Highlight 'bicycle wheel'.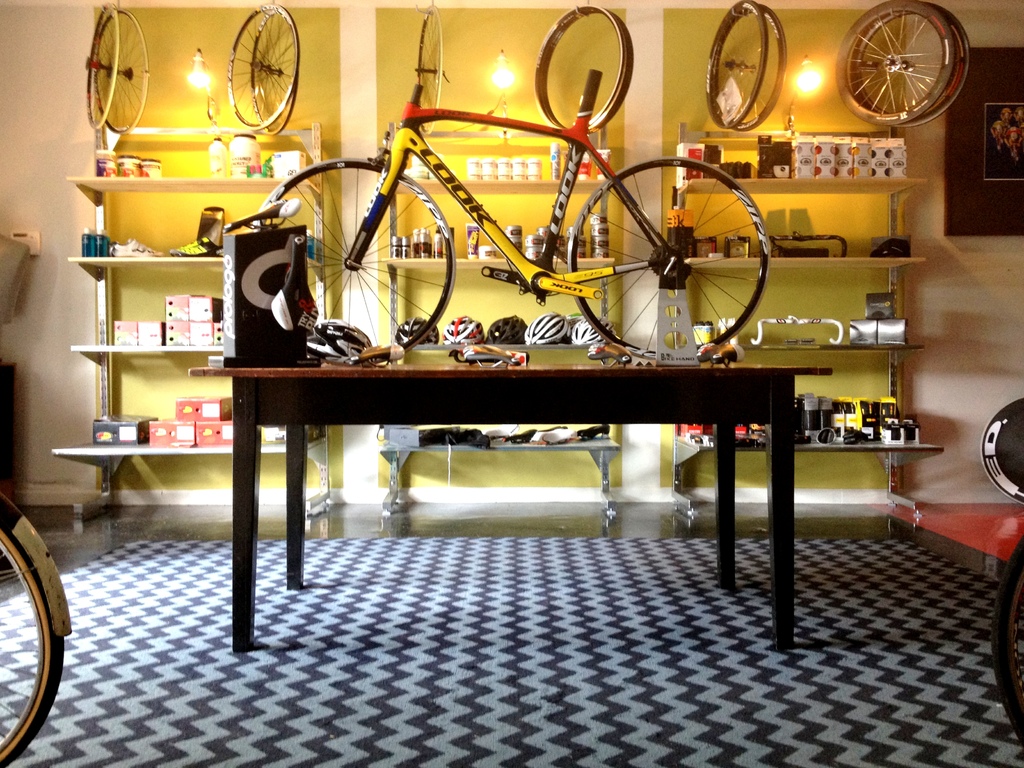
Highlighted region: <bbox>248, 7, 296, 135</bbox>.
